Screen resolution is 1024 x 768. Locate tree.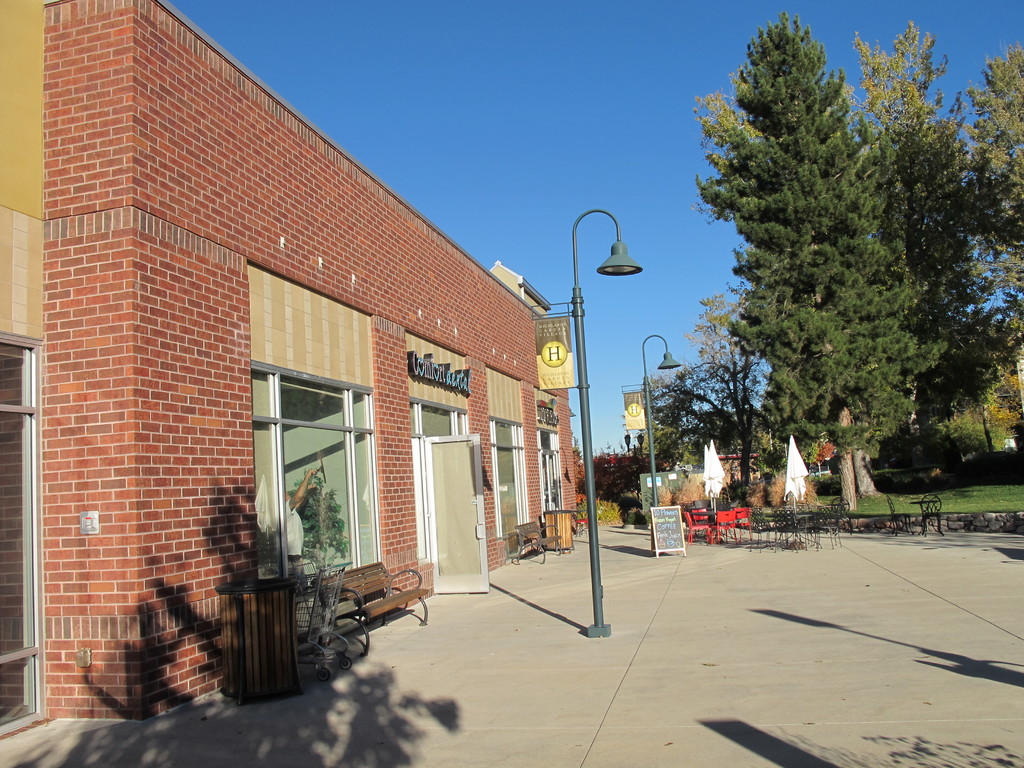
[left=669, top=289, right=783, bottom=515].
